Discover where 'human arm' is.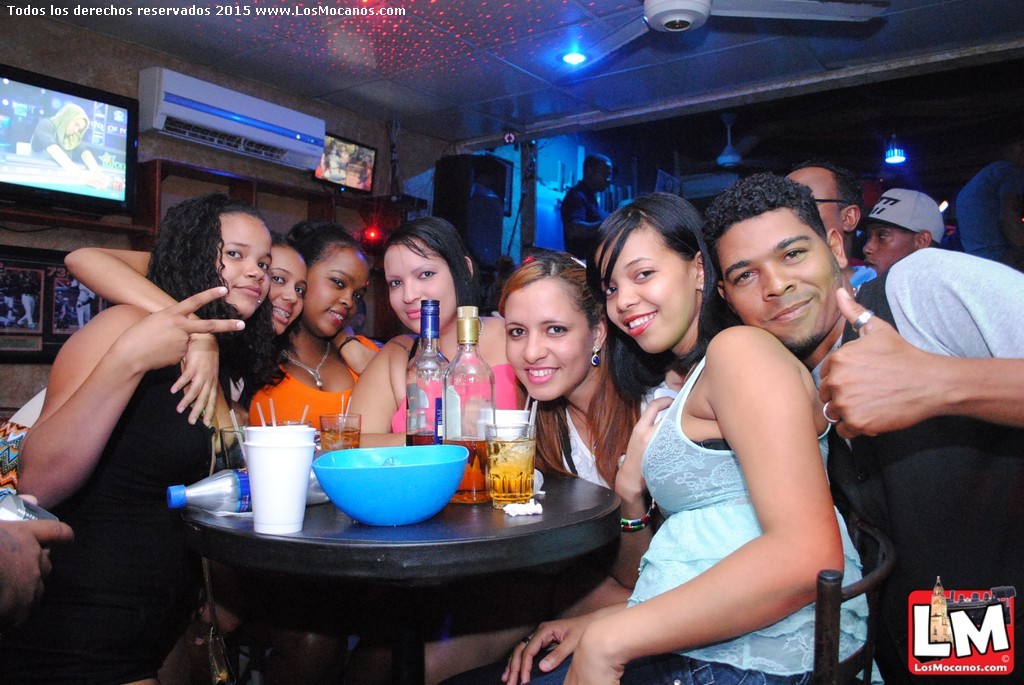
Discovered at crop(490, 597, 621, 684).
